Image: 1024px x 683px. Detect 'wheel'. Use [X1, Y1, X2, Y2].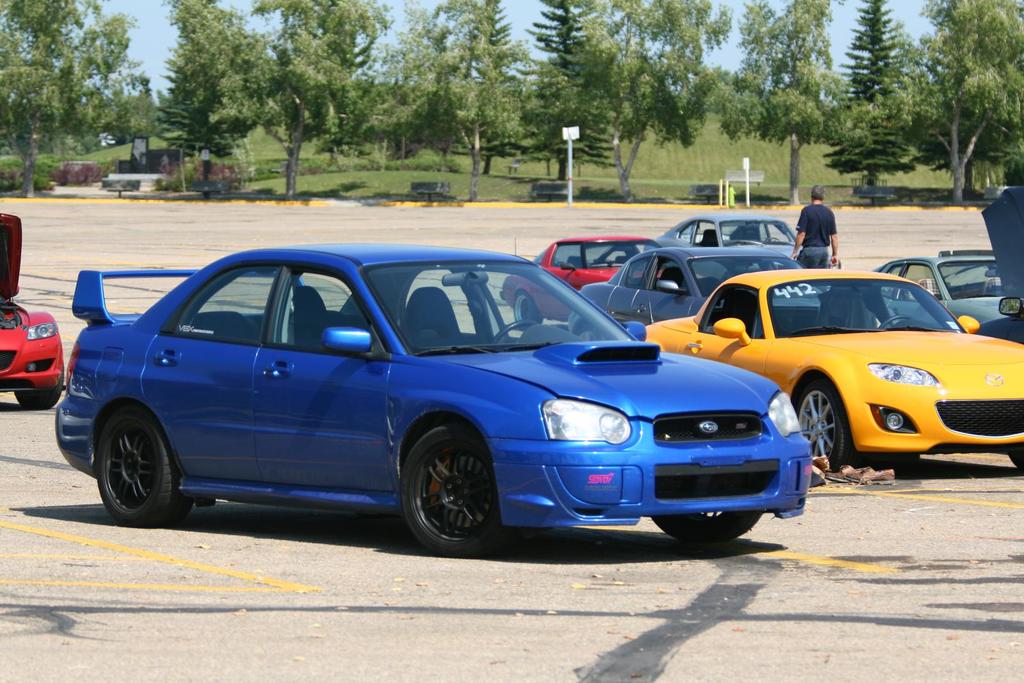
[402, 424, 510, 556].
